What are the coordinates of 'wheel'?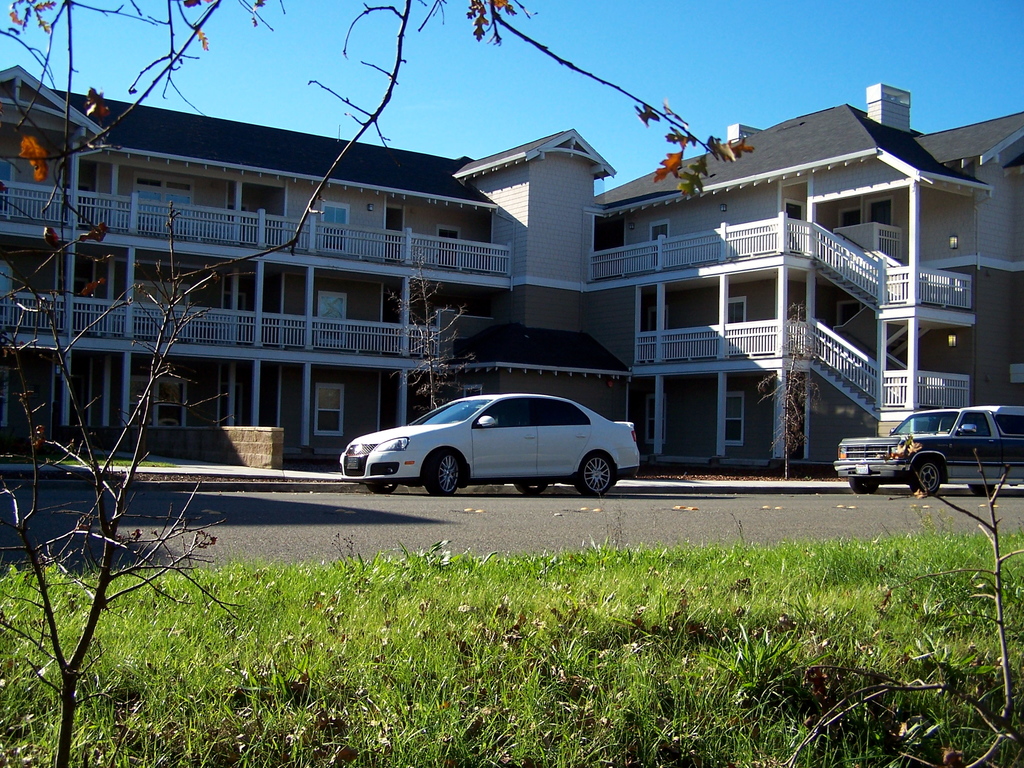
bbox=(366, 484, 395, 499).
